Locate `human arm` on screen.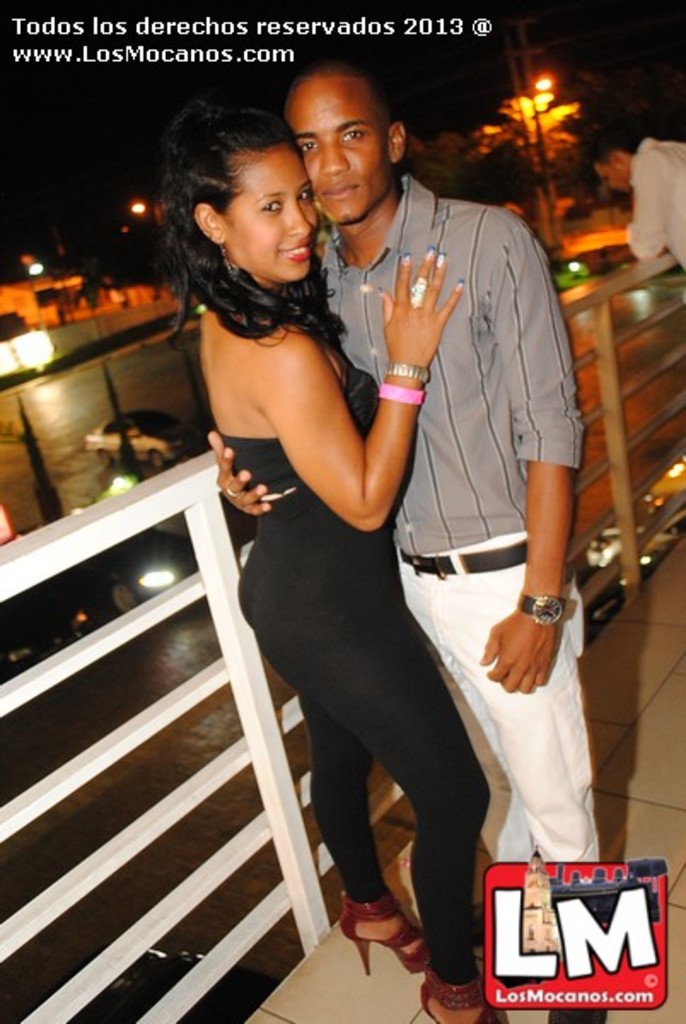
On screen at x1=273, y1=304, x2=428, y2=541.
